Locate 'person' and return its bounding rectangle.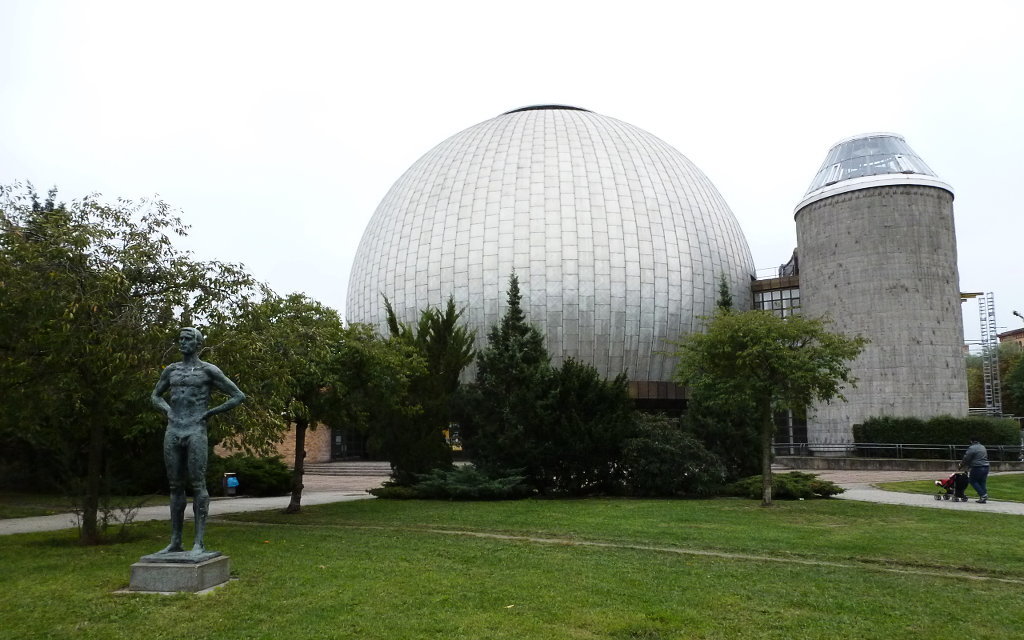
(141,310,230,587).
